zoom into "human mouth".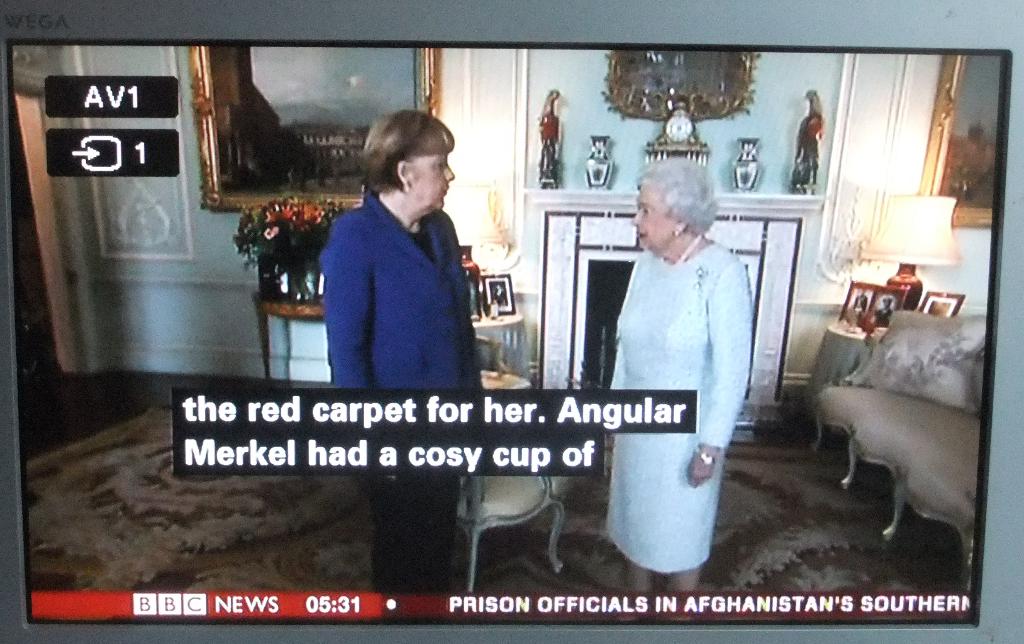
Zoom target: (639, 229, 644, 237).
